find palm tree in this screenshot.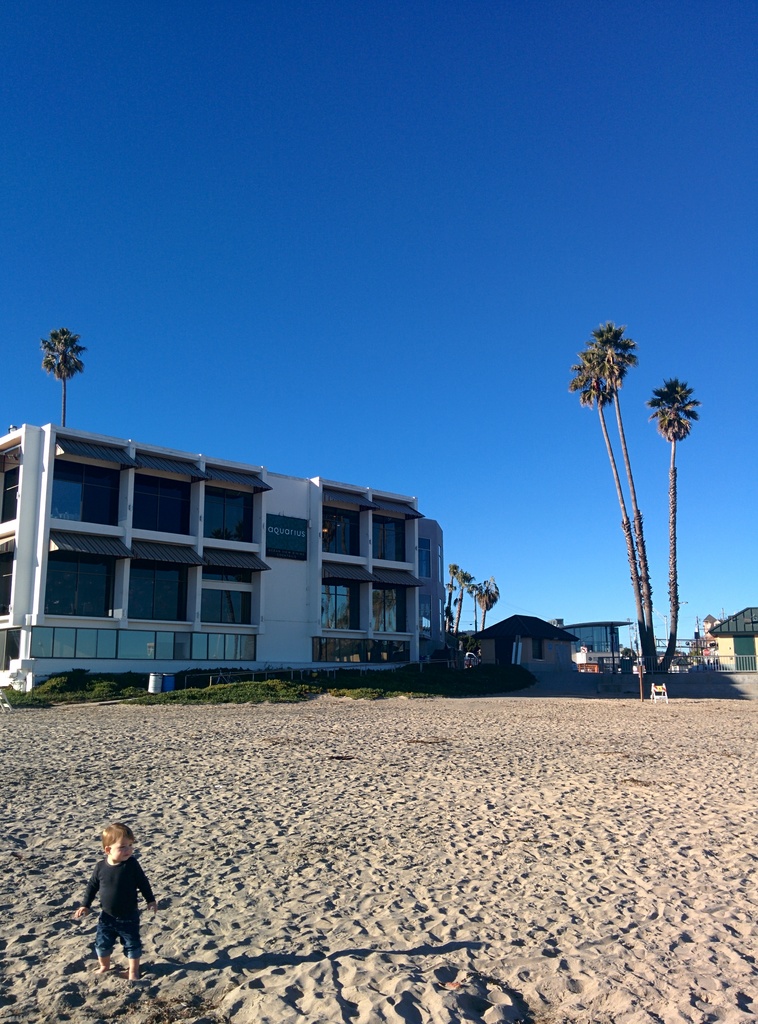
The bounding box for palm tree is (650, 371, 704, 672).
